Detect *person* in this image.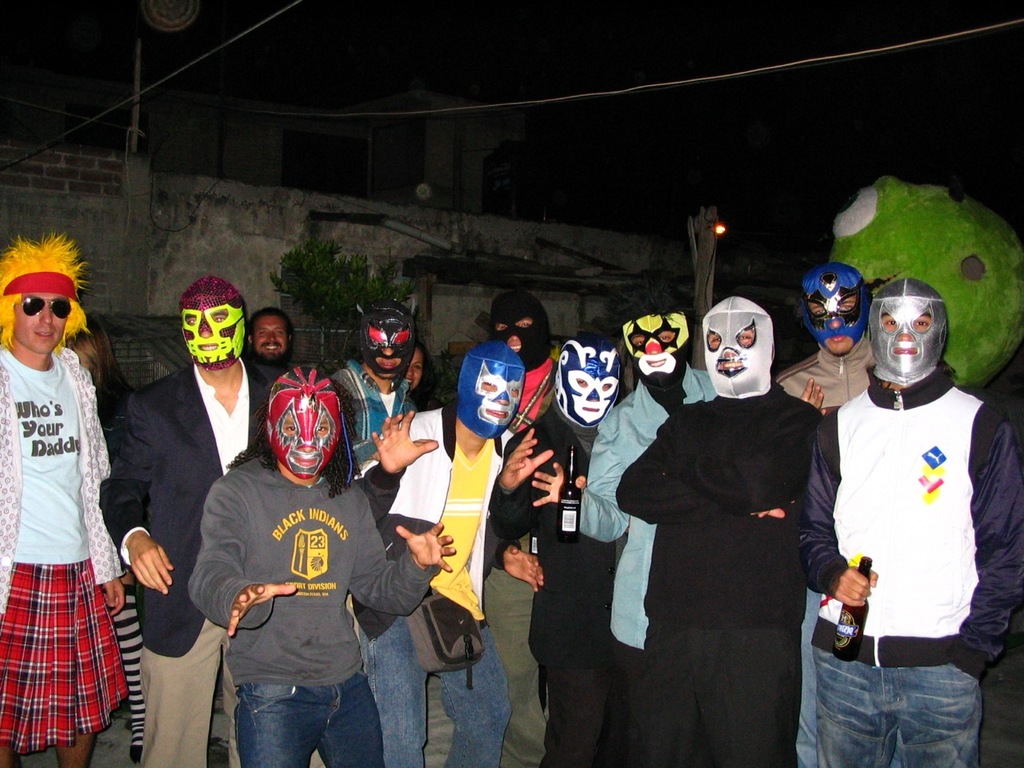
Detection: [532,286,826,766].
